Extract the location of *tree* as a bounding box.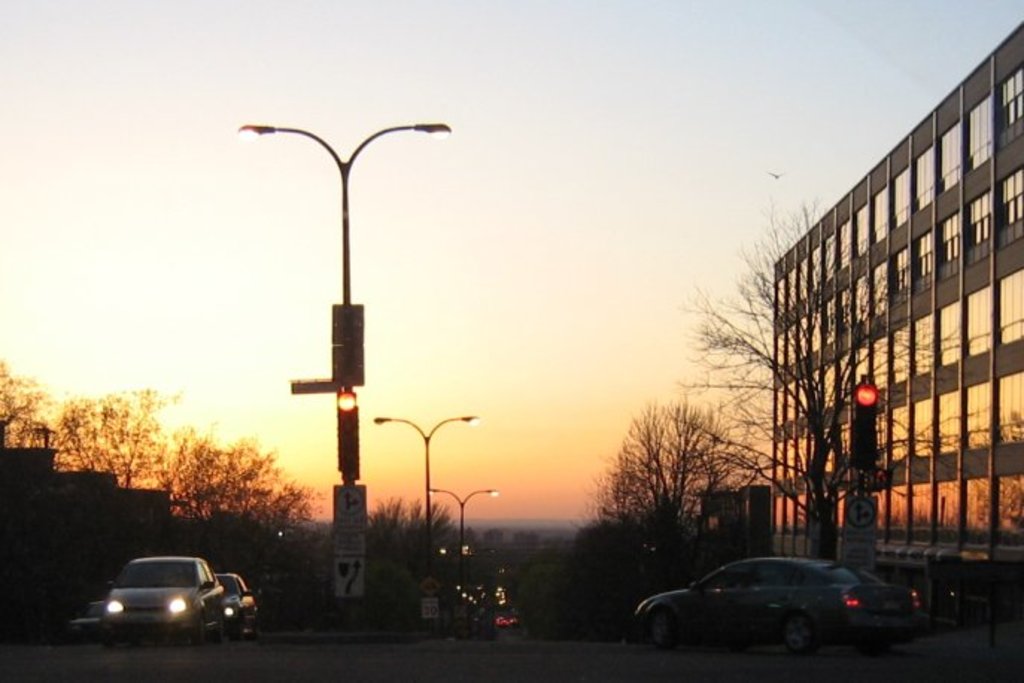
detection(584, 394, 727, 574).
